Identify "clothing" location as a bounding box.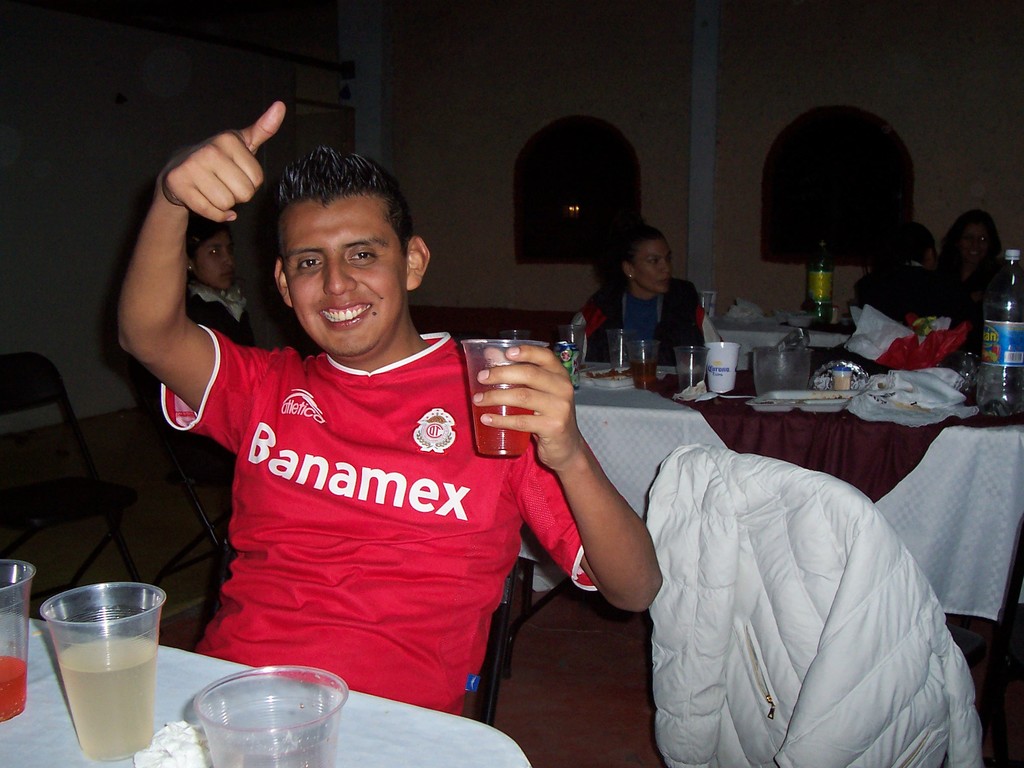
[left=140, top=279, right=577, bottom=710].
